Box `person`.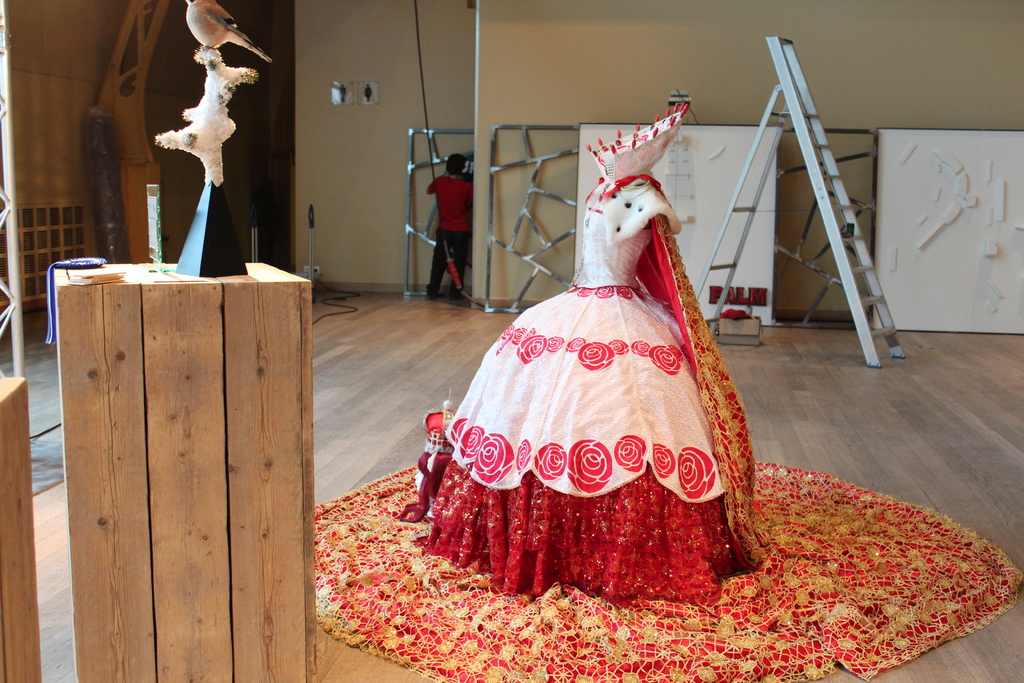
{"x1": 421, "y1": 151, "x2": 475, "y2": 297}.
